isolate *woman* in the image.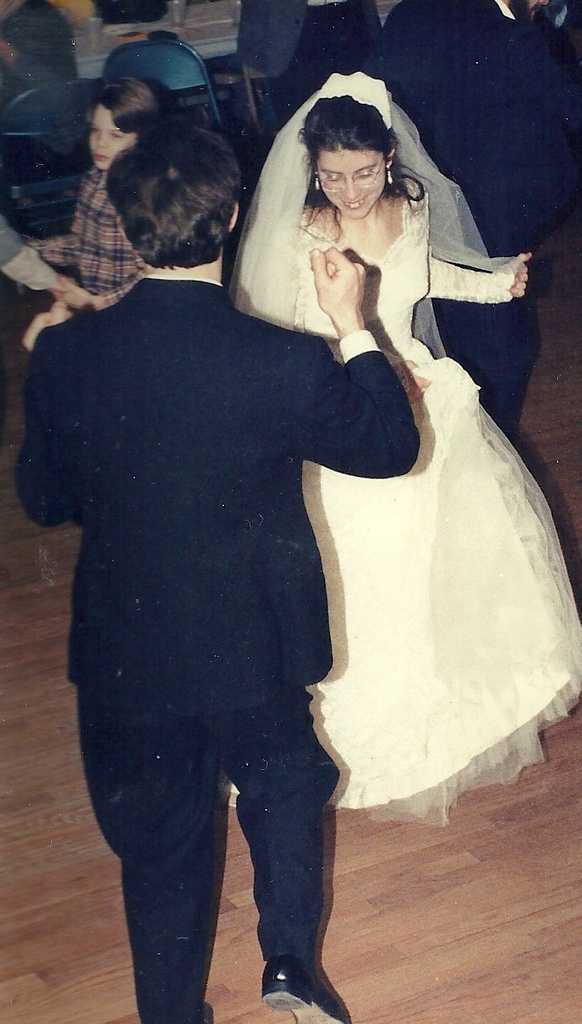
Isolated region: left=228, top=74, right=536, bottom=828.
